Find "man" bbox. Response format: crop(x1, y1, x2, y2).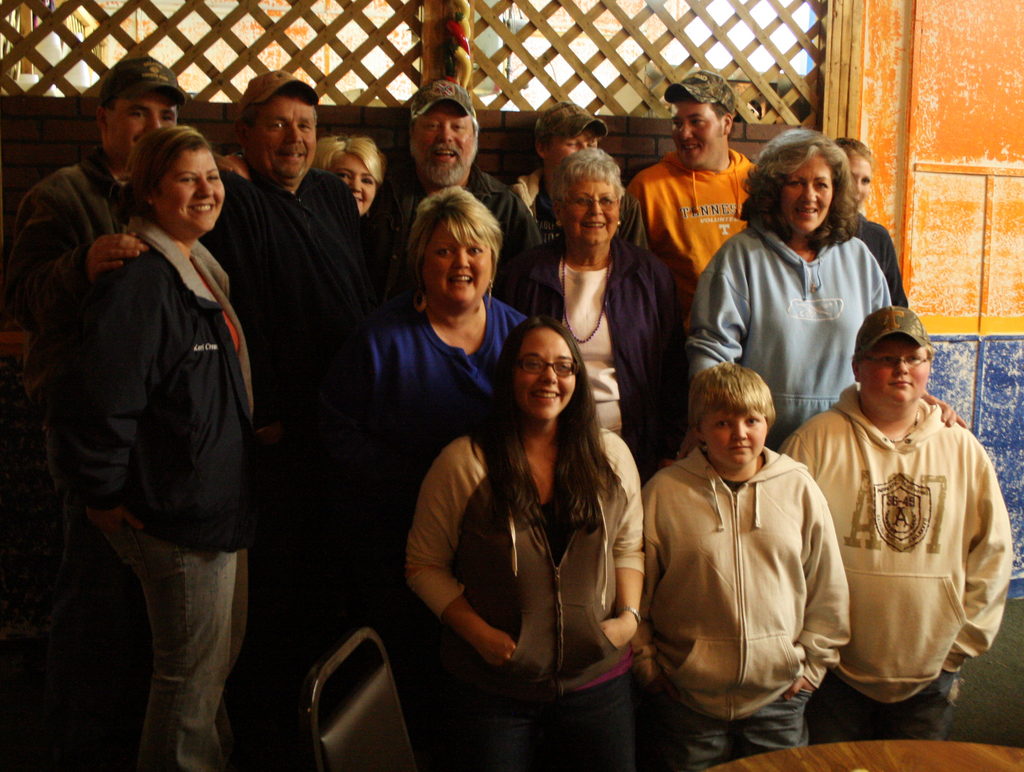
crop(16, 52, 193, 358).
